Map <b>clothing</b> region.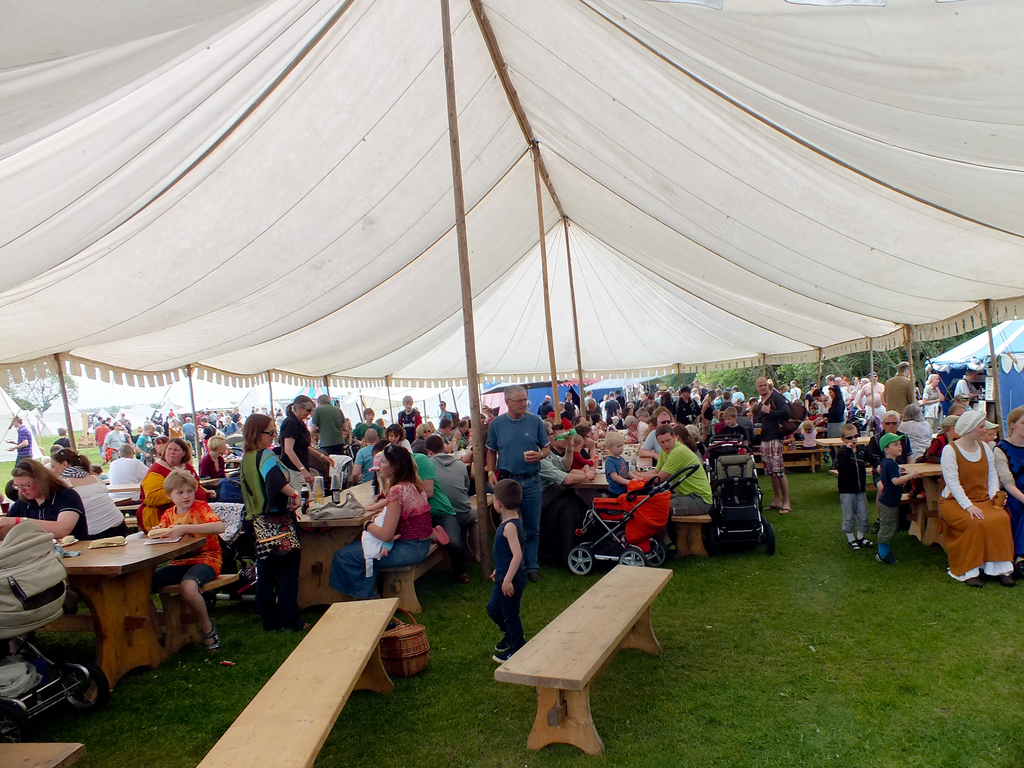
Mapped to [x1=919, y1=405, x2=1018, y2=584].
